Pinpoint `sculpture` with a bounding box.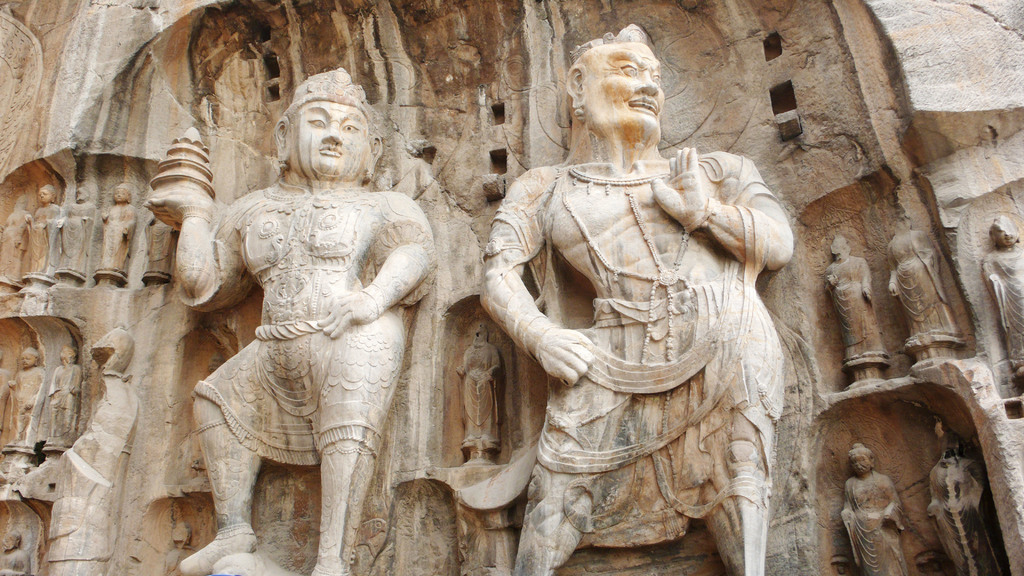
<region>40, 339, 84, 437</region>.
